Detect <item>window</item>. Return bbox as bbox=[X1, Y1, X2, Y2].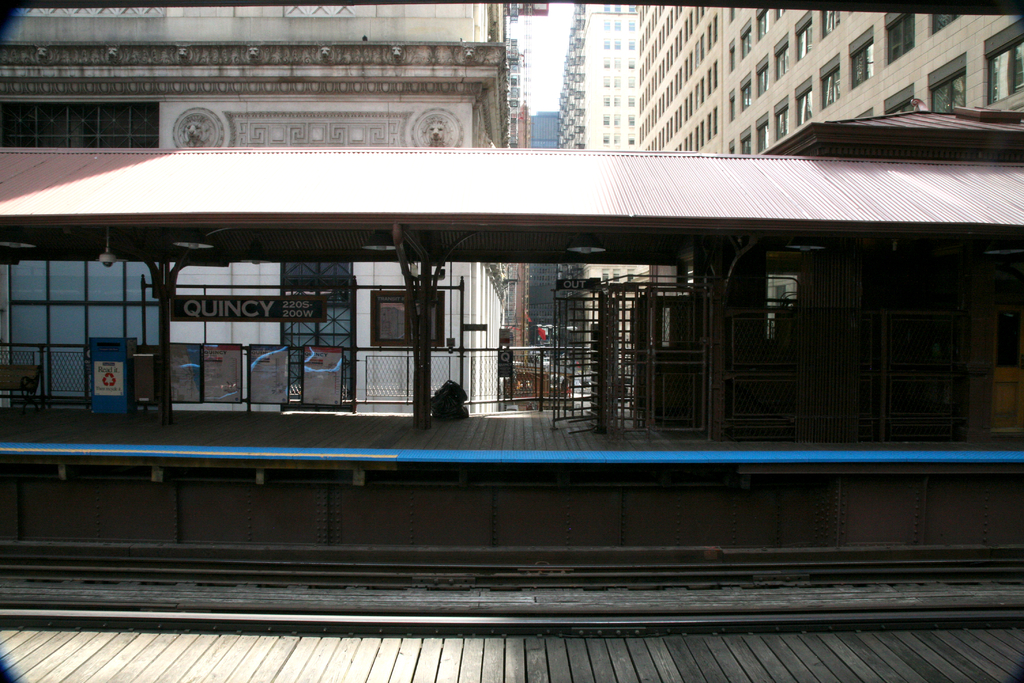
bbox=[613, 75, 623, 88].
